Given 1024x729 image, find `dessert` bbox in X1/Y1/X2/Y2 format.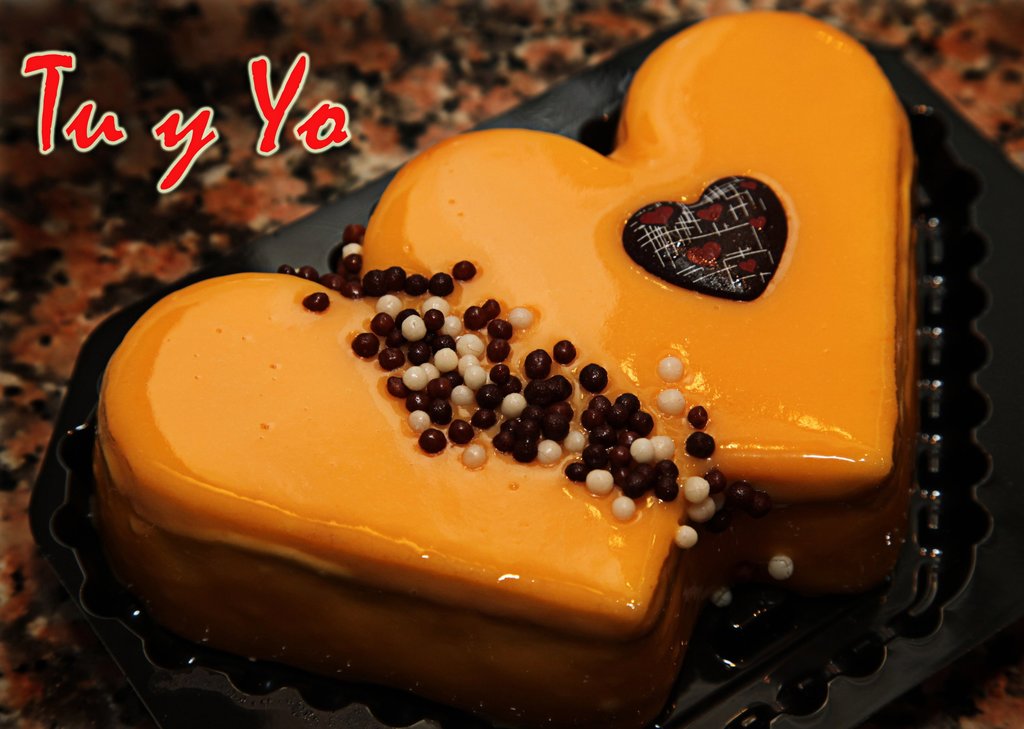
87/72/952/707.
